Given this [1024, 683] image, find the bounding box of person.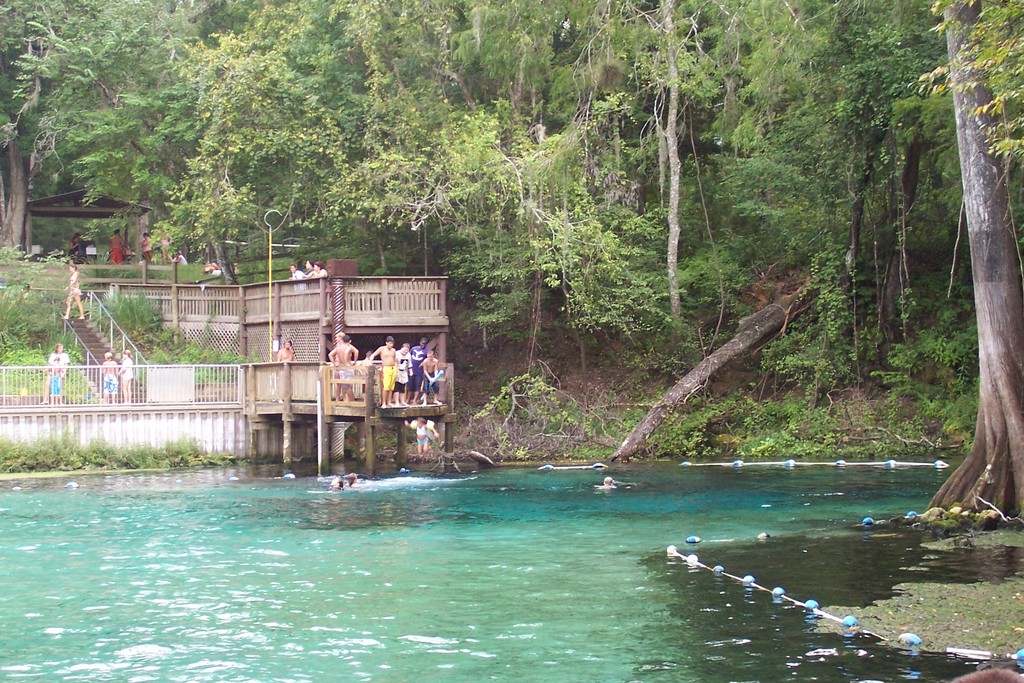
[left=291, top=264, right=304, bottom=292].
